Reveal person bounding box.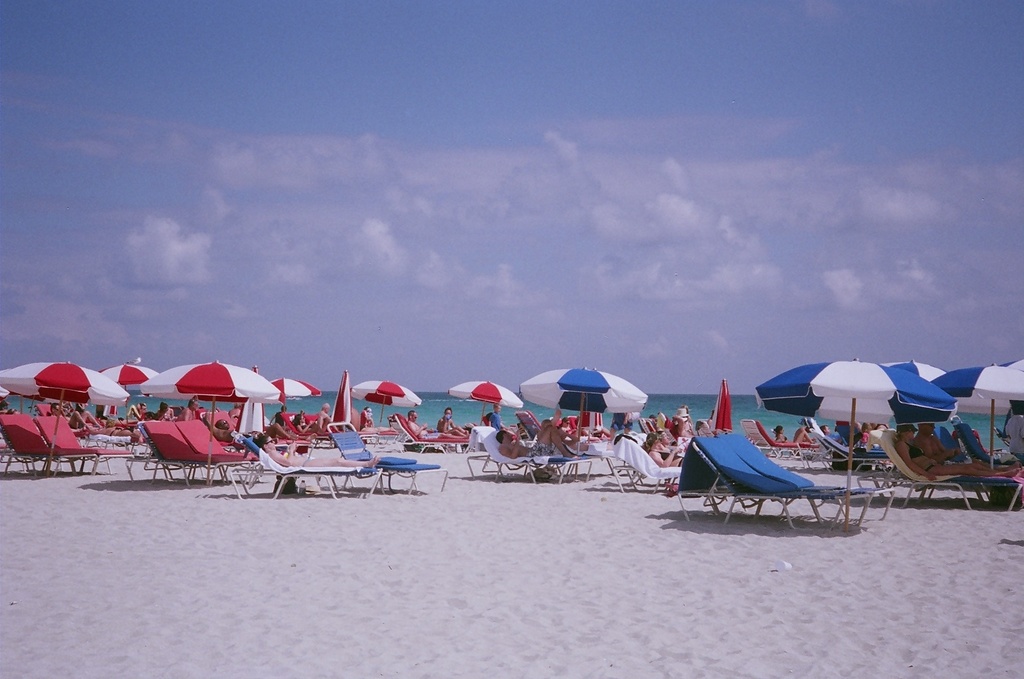
Revealed: bbox=(557, 415, 601, 442).
